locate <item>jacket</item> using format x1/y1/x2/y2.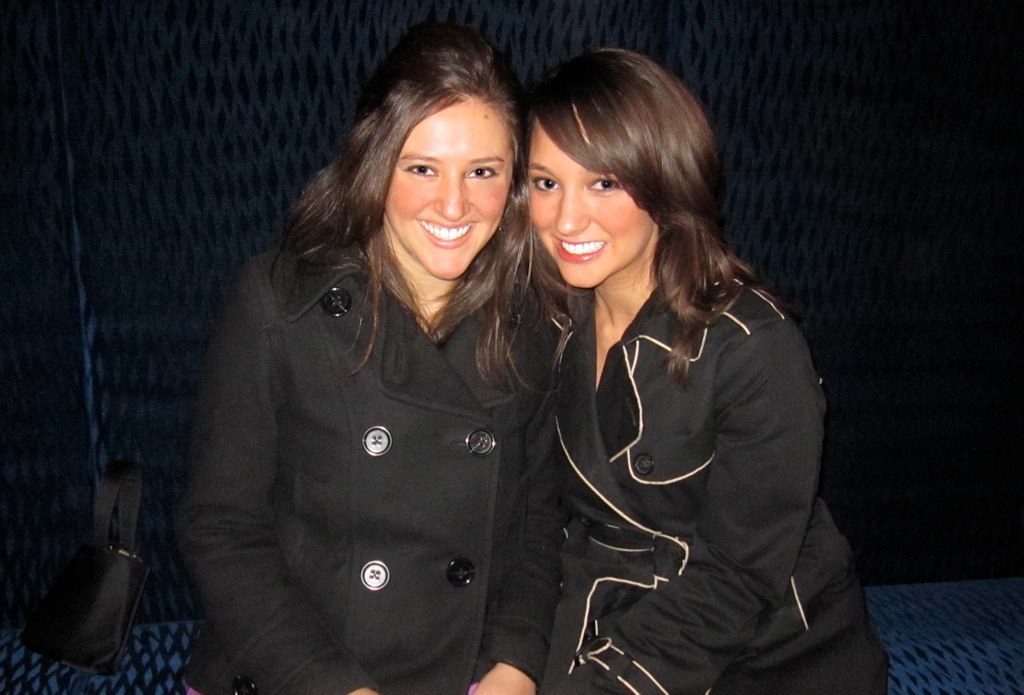
498/177/867/667.
